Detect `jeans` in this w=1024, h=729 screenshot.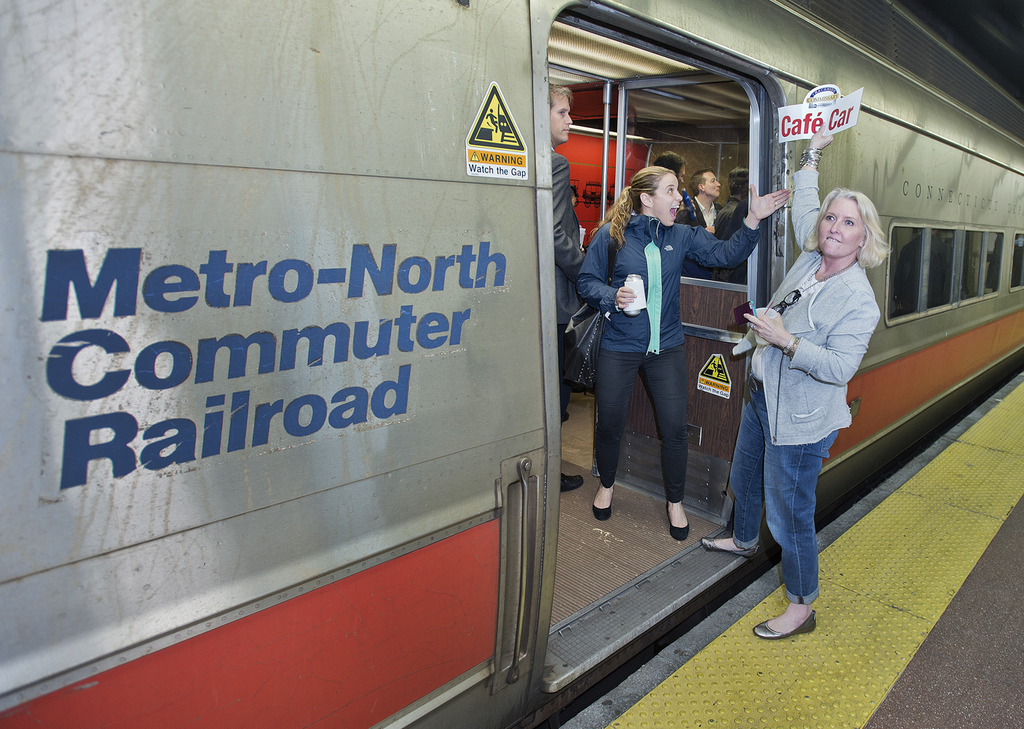
Detection: <region>716, 366, 857, 598</region>.
